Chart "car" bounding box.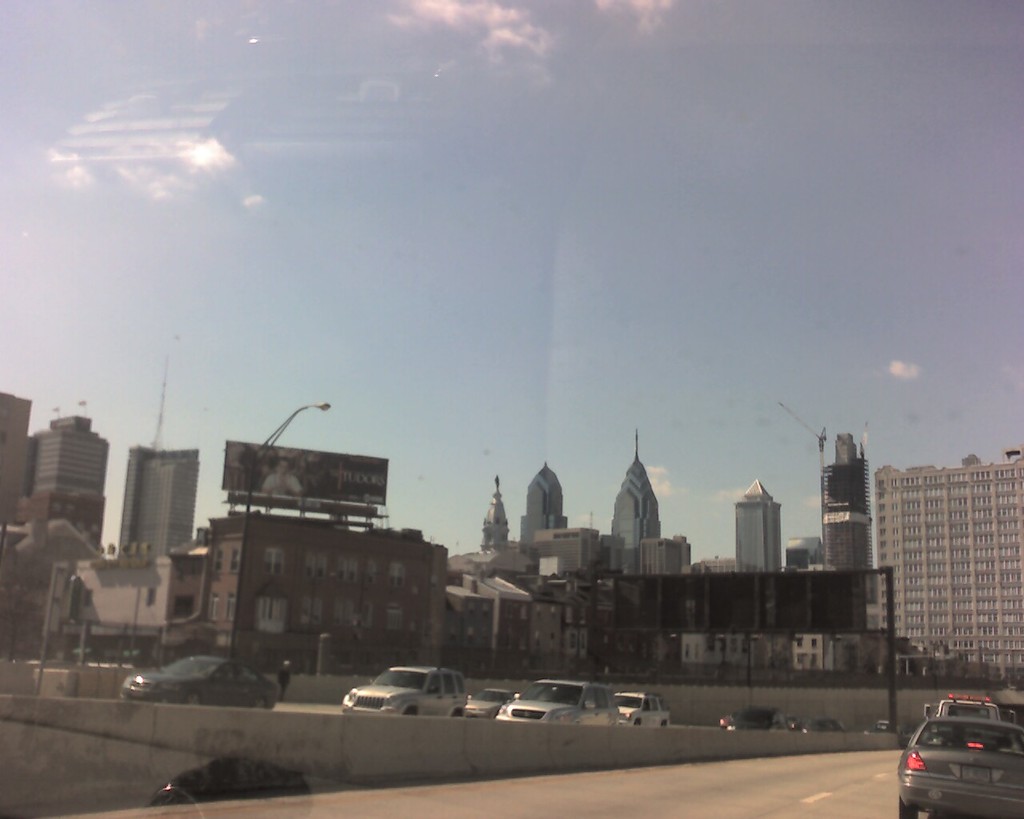
Charted: l=934, t=693, r=1006, b=727.
